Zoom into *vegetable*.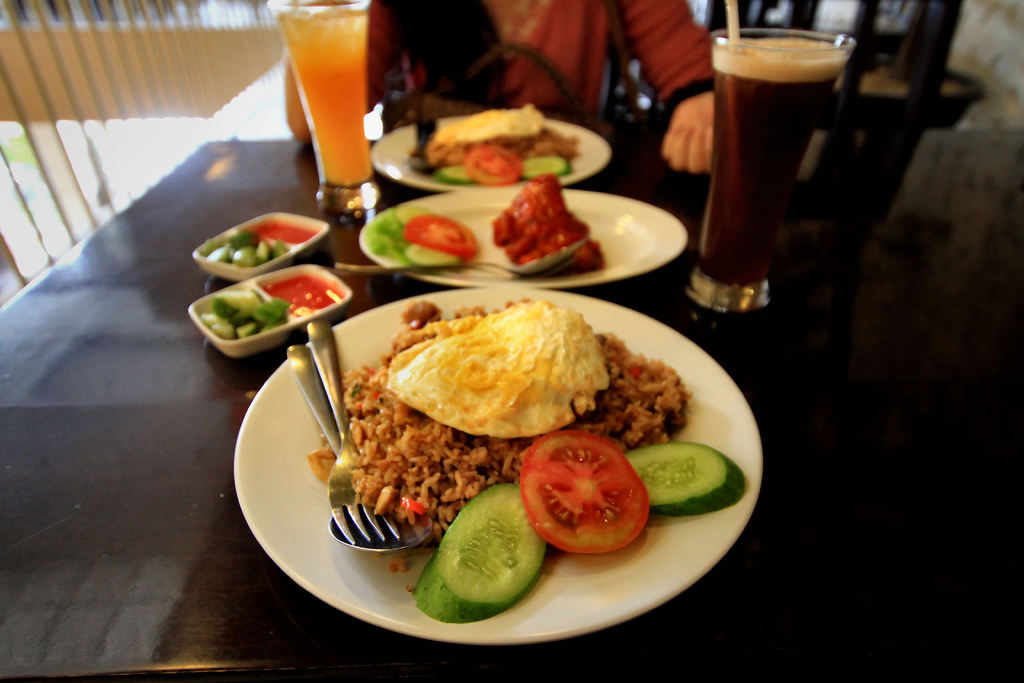
Zoom target: <bbox>463, 144, 525, 186</bbox>.
